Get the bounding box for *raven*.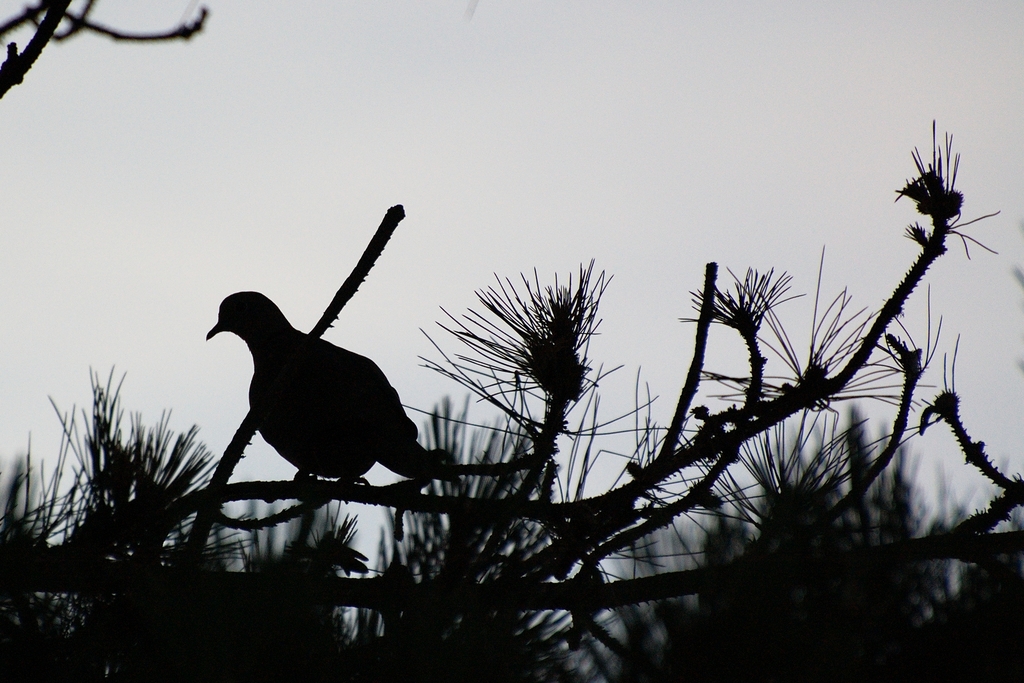
bbox(189, 223, 461, 520).
